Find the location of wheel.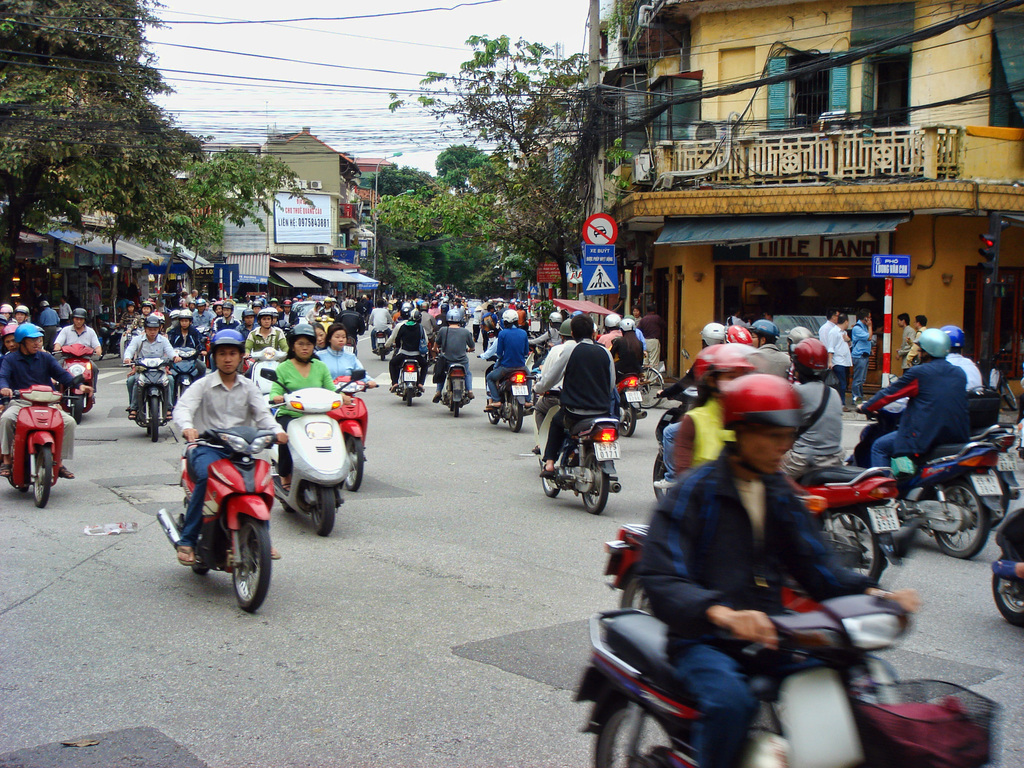
Location: {"left": 990, "top": 482, "right": 1006, "bottom": 529}.
